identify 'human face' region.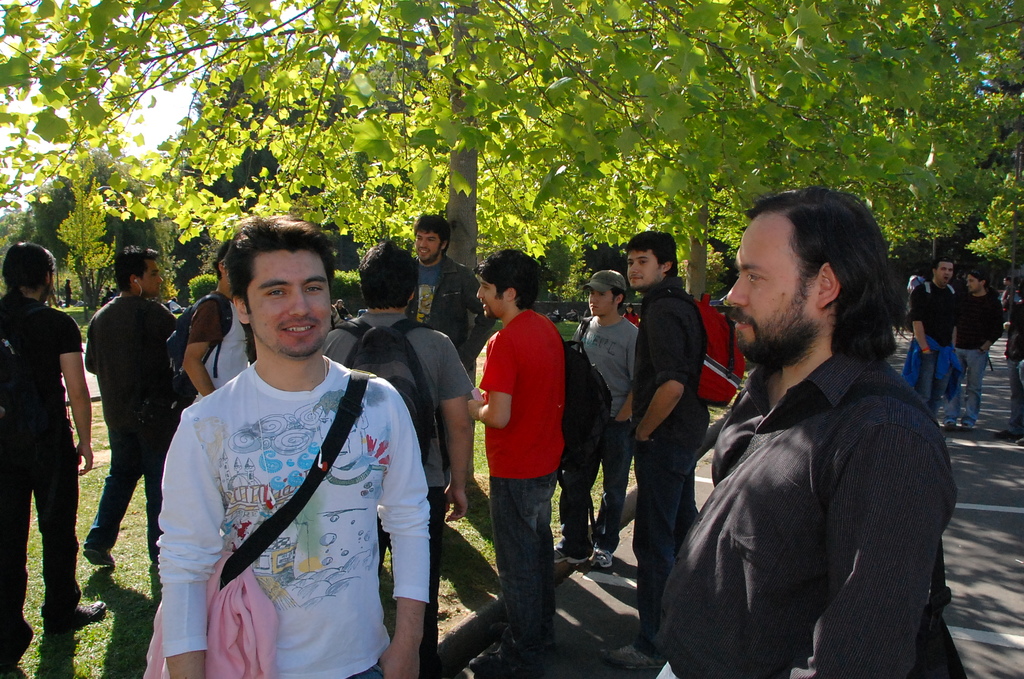
Region: [left=963, top=271, right=980, bottom=296].
